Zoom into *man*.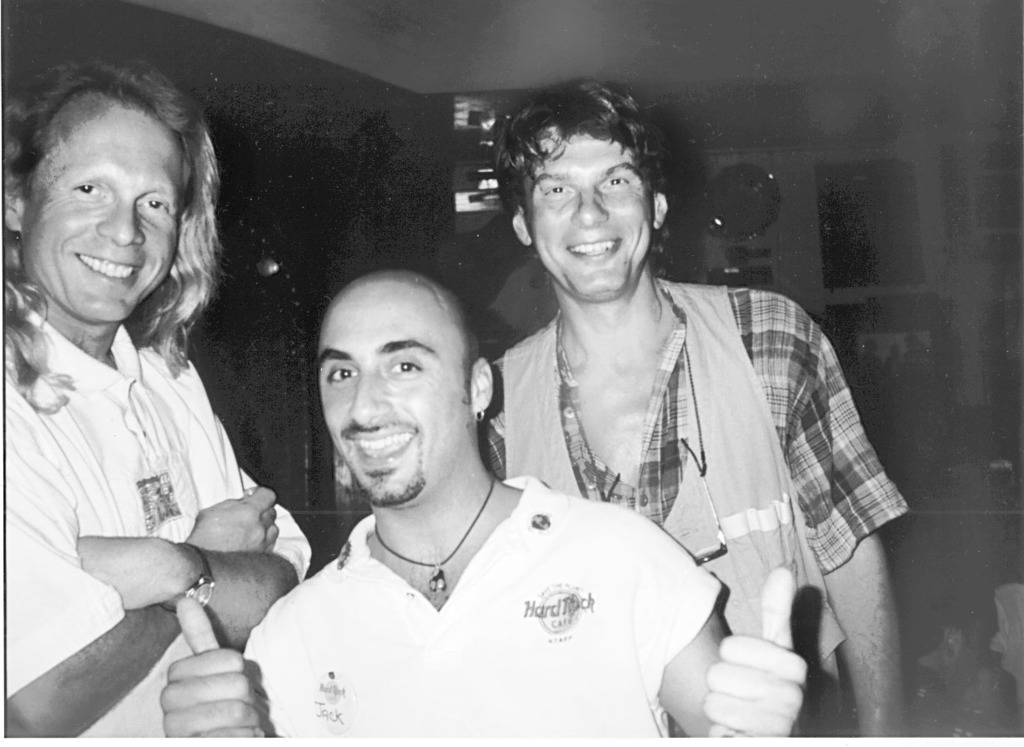
Zoom target: left=486, top=64, right=911, bottom=741.
